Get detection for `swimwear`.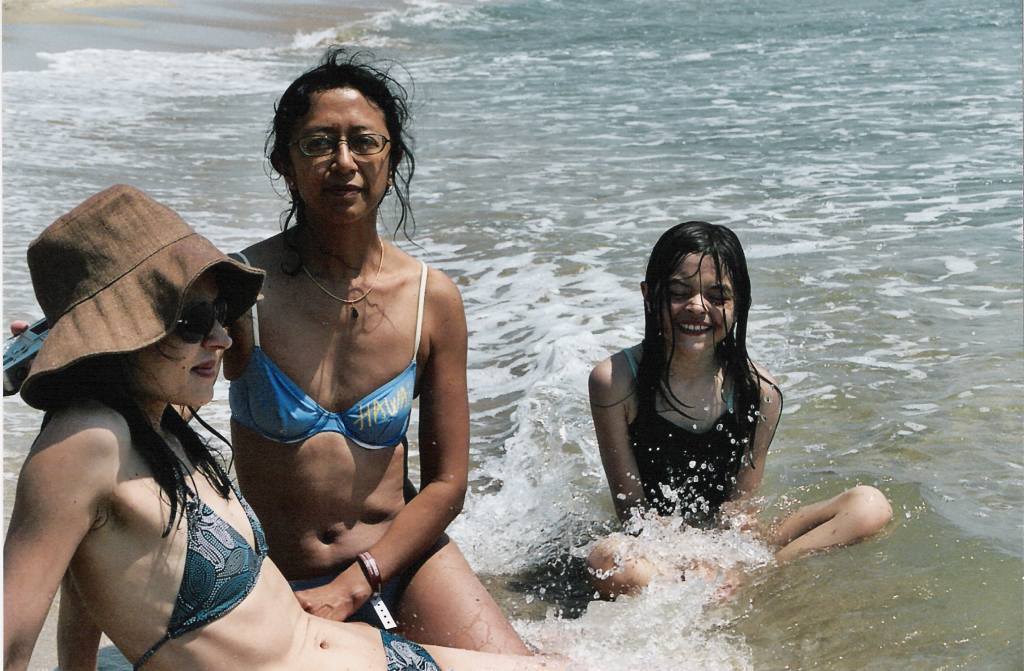
Detection: rect(132, 420, 263, 670).
